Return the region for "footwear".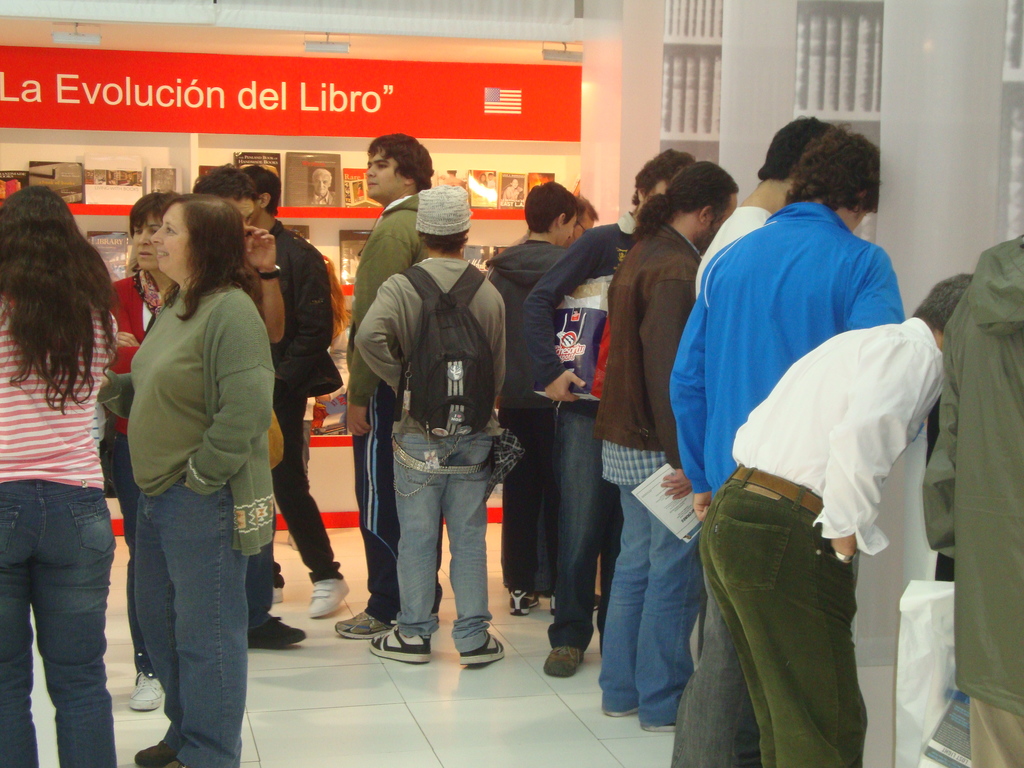
bbox=[134, 741, 177, 767].
